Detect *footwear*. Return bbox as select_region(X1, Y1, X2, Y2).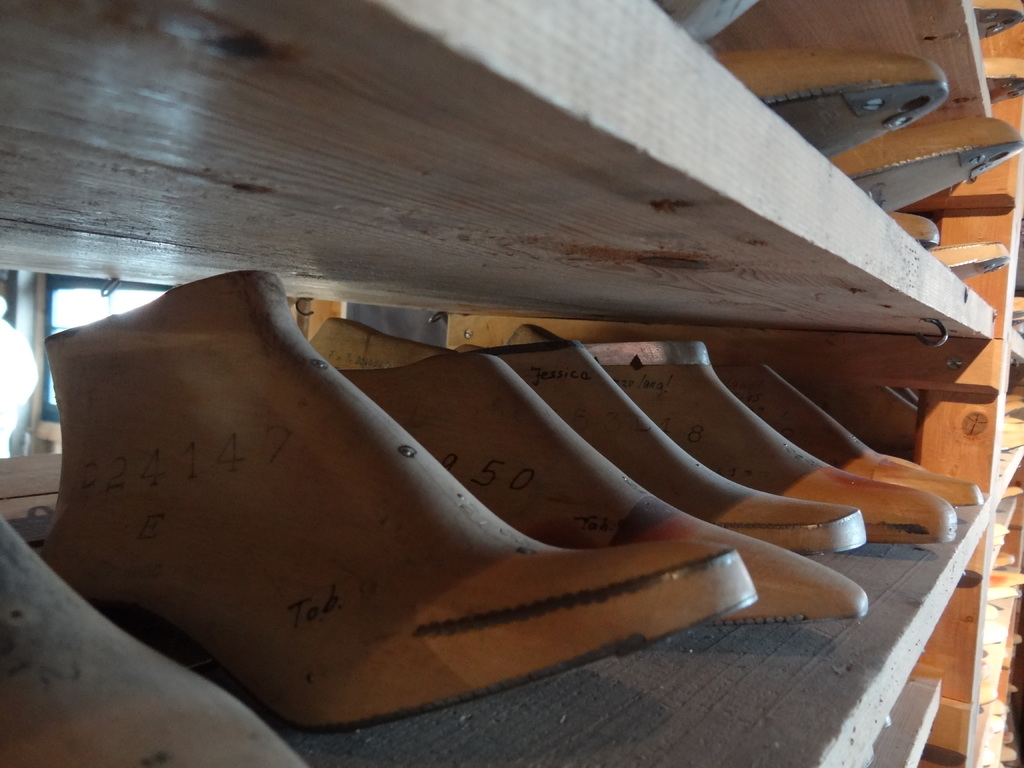
select_region(972, 0, 1023, 38).
